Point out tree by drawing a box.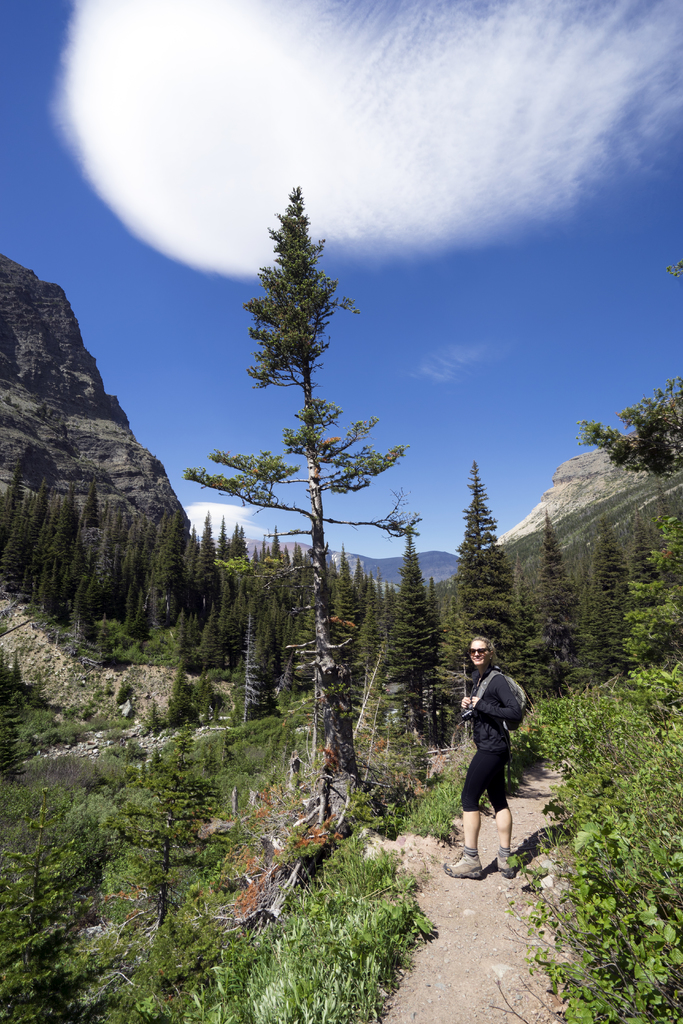
bbox=(179, 185, 433, 797).
